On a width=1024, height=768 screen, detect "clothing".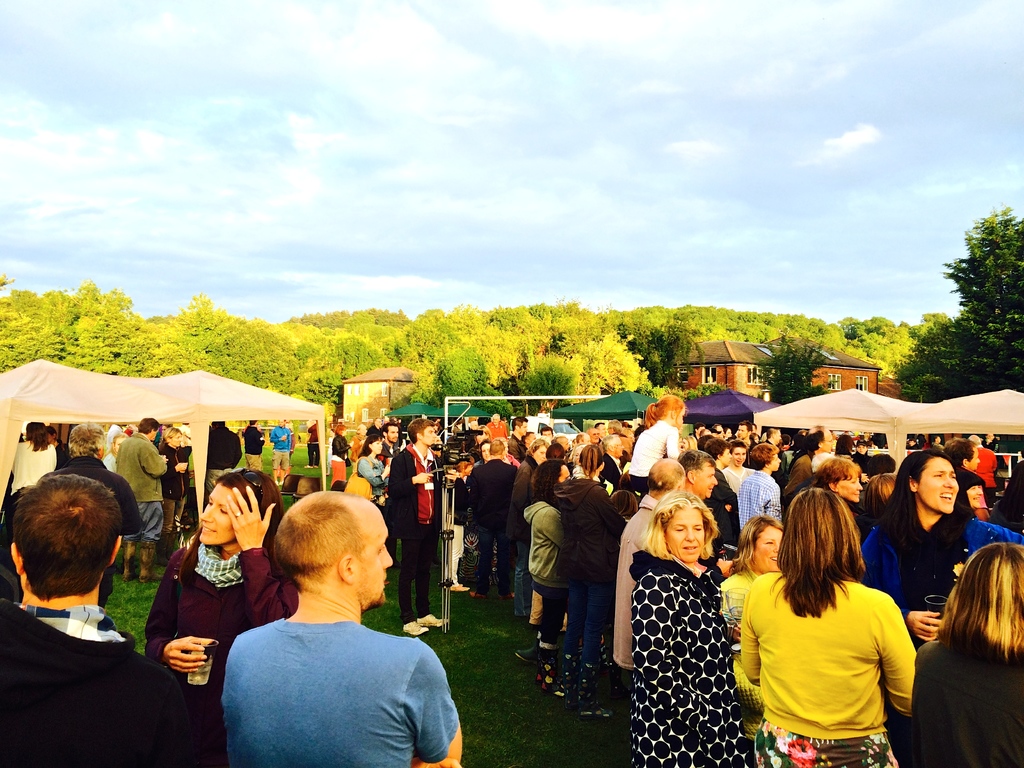
(x1=141, y1=538, x2=292, y2=767).
